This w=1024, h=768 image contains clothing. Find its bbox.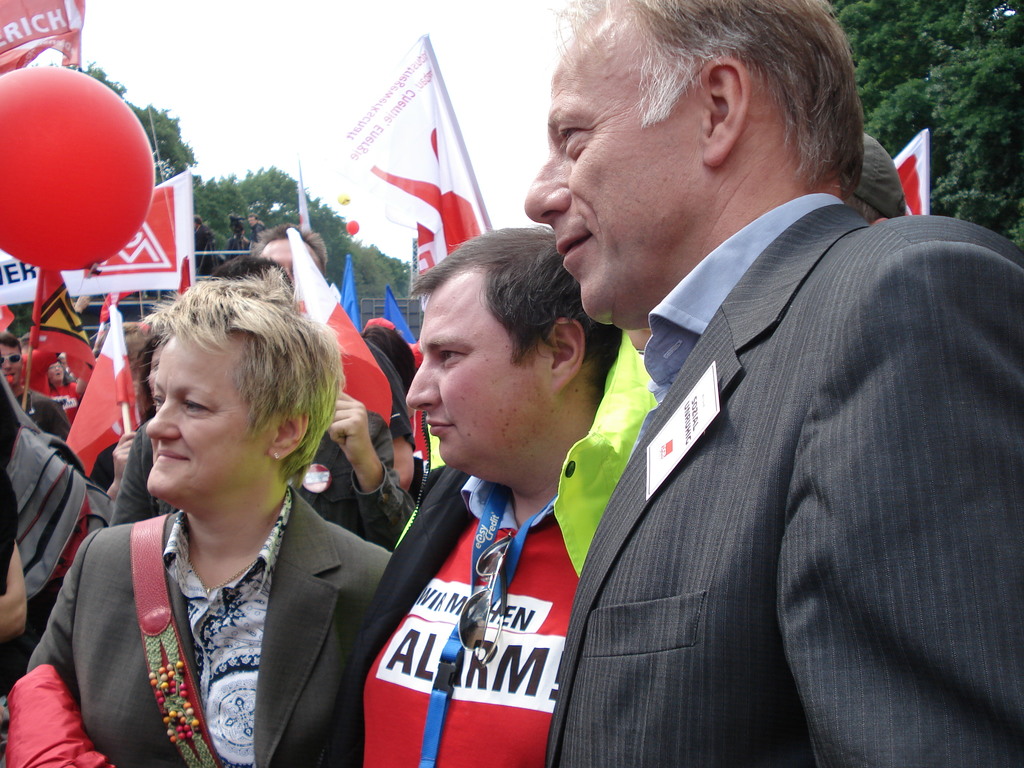
select_region(0, 484, 396, 767).
